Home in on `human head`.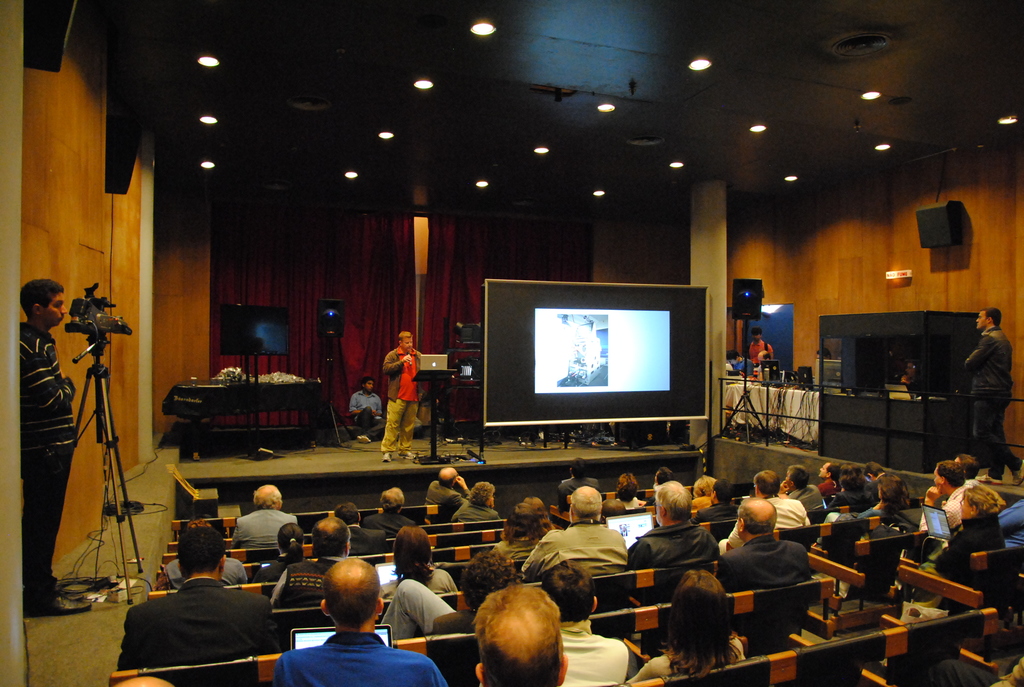
Homed in at 752,470,781,496.
